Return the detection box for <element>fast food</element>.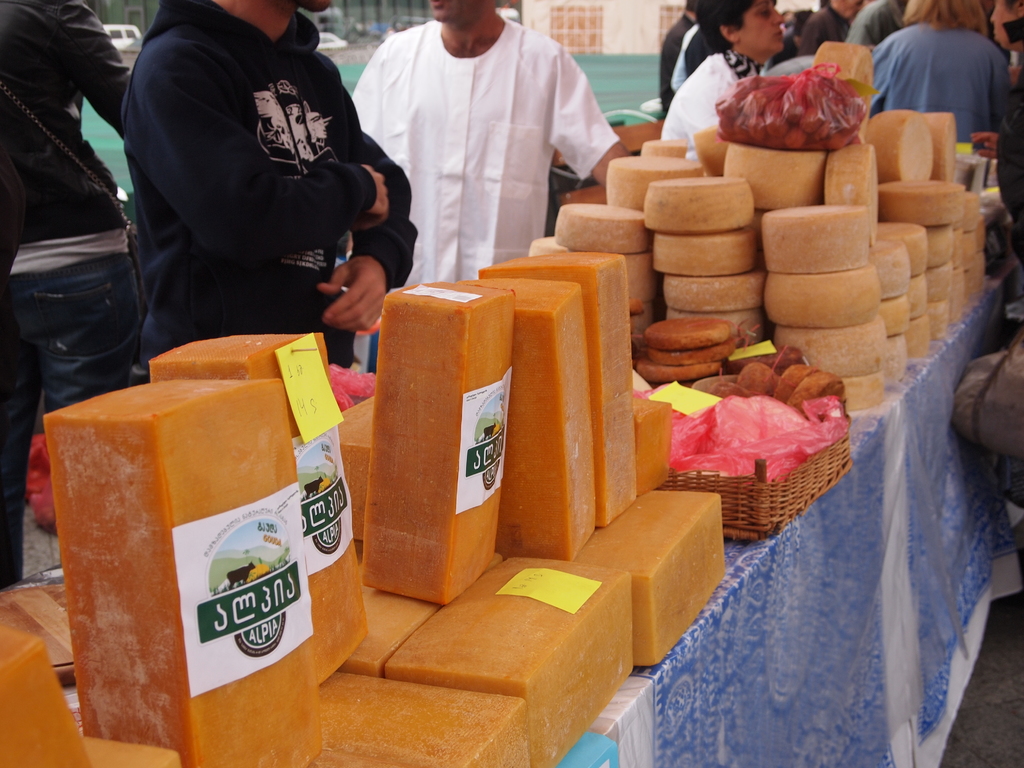
[632, 300, 662, 337].
